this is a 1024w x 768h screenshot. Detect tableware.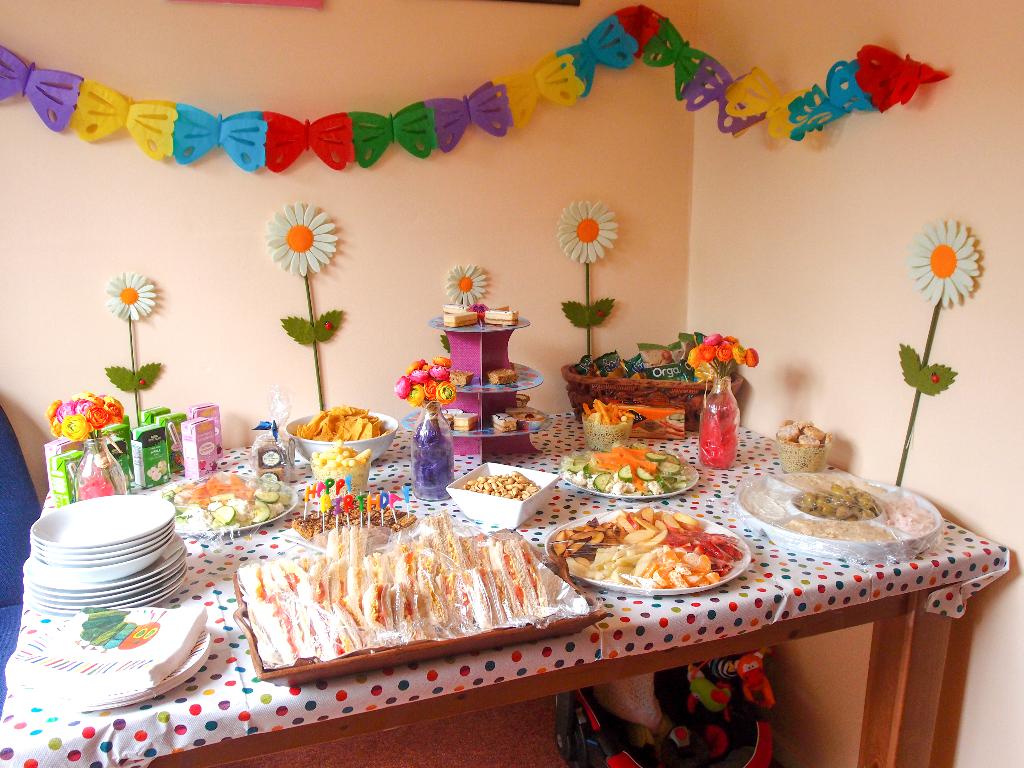
rect(574, 406, 639, 454).
